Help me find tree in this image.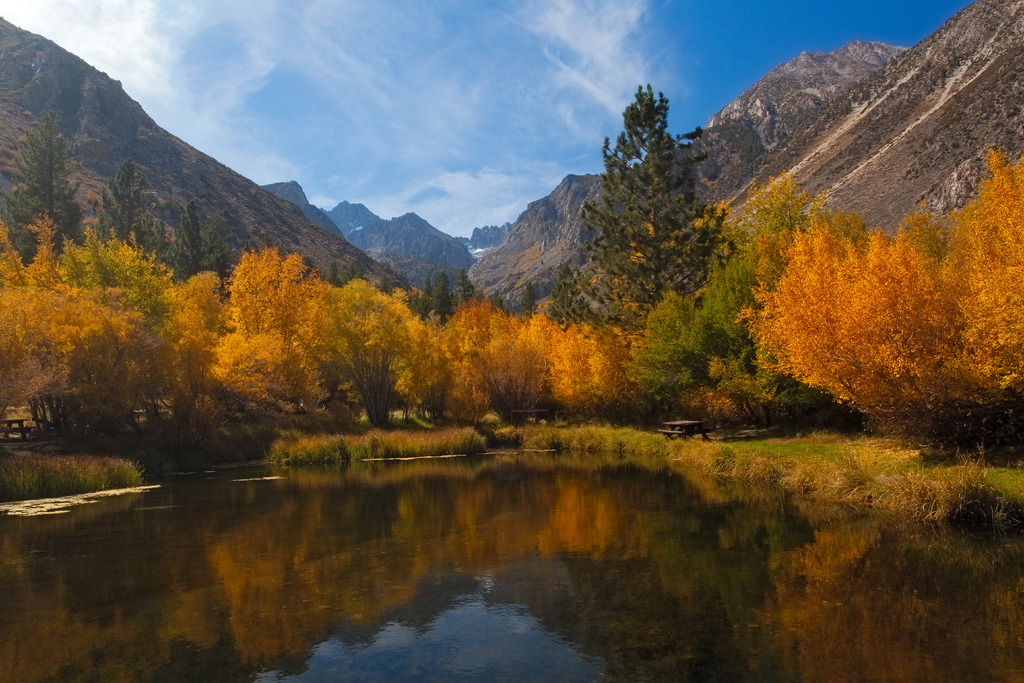
Found it: (403,294,432,324).
